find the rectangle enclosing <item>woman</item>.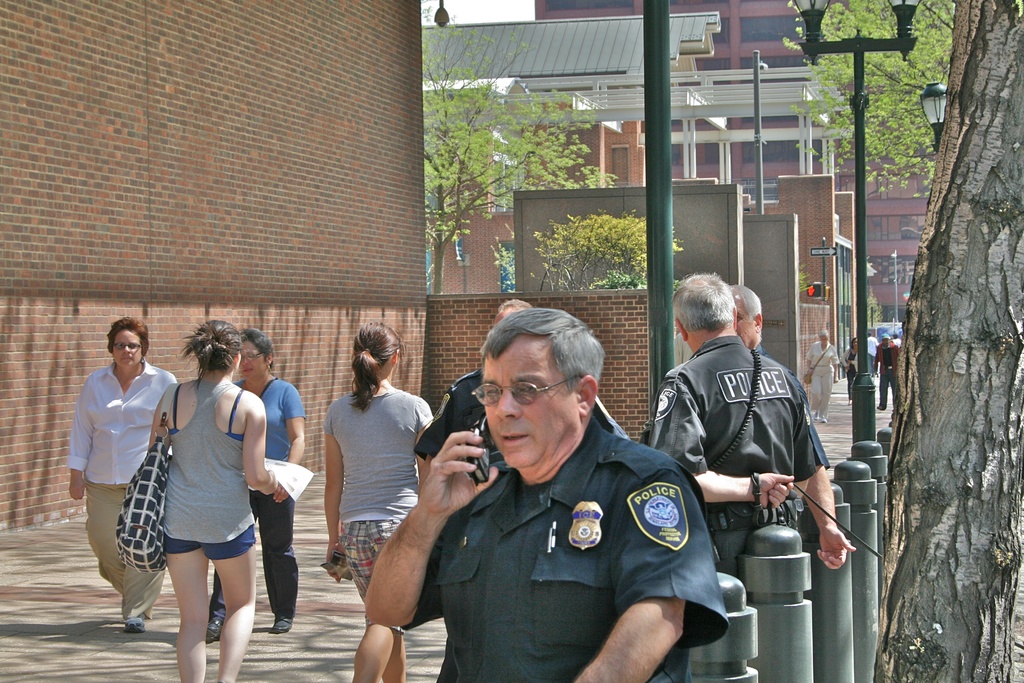
left=321, top=319, right=432, bottom=682.
